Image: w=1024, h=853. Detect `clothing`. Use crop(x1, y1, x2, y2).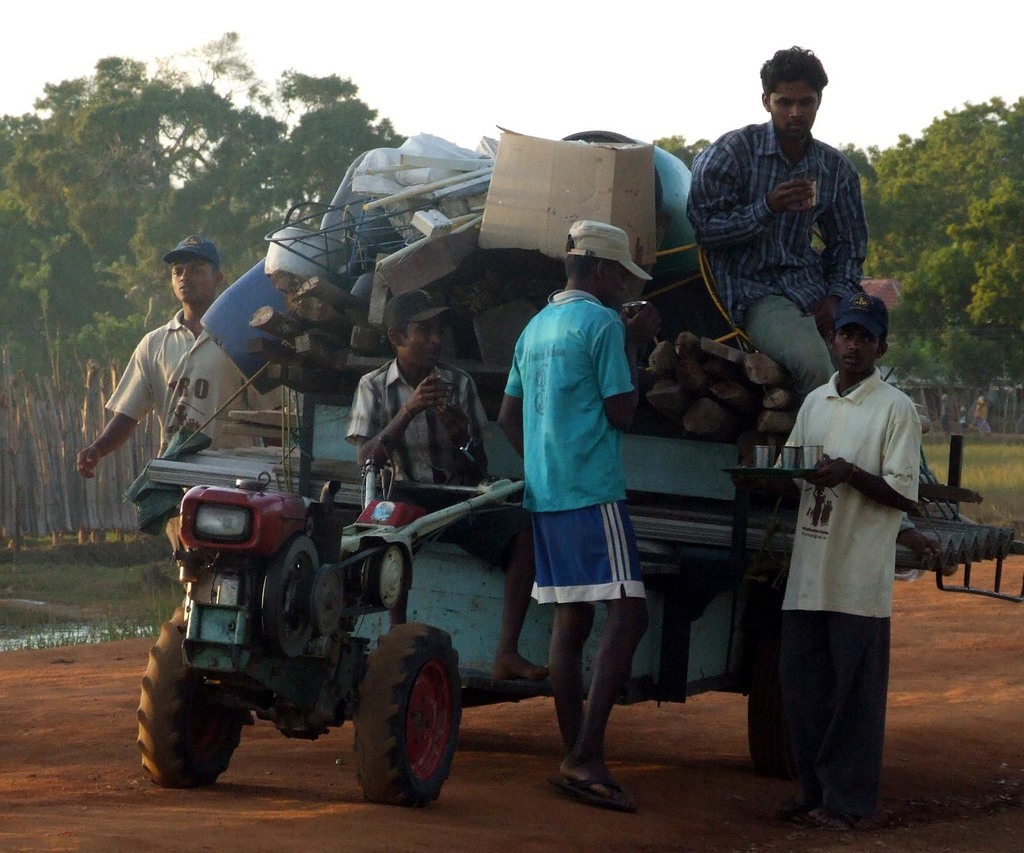
crop(508, 283, 649, 612).
